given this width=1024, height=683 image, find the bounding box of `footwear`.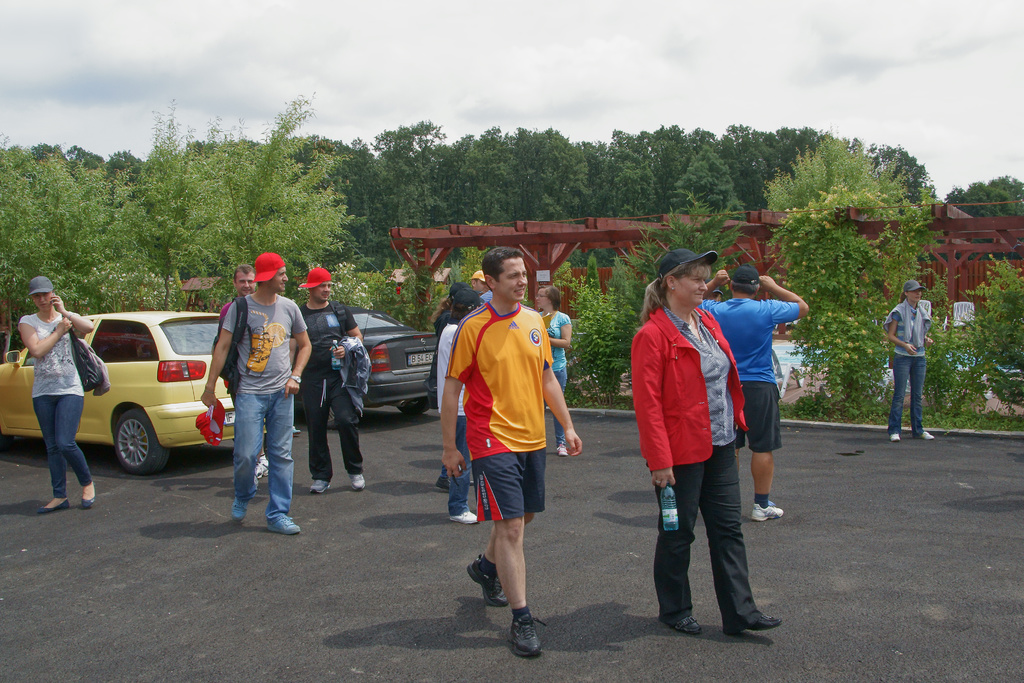
pyautogui.locateOnScreen(464, 552, 509, 607).
